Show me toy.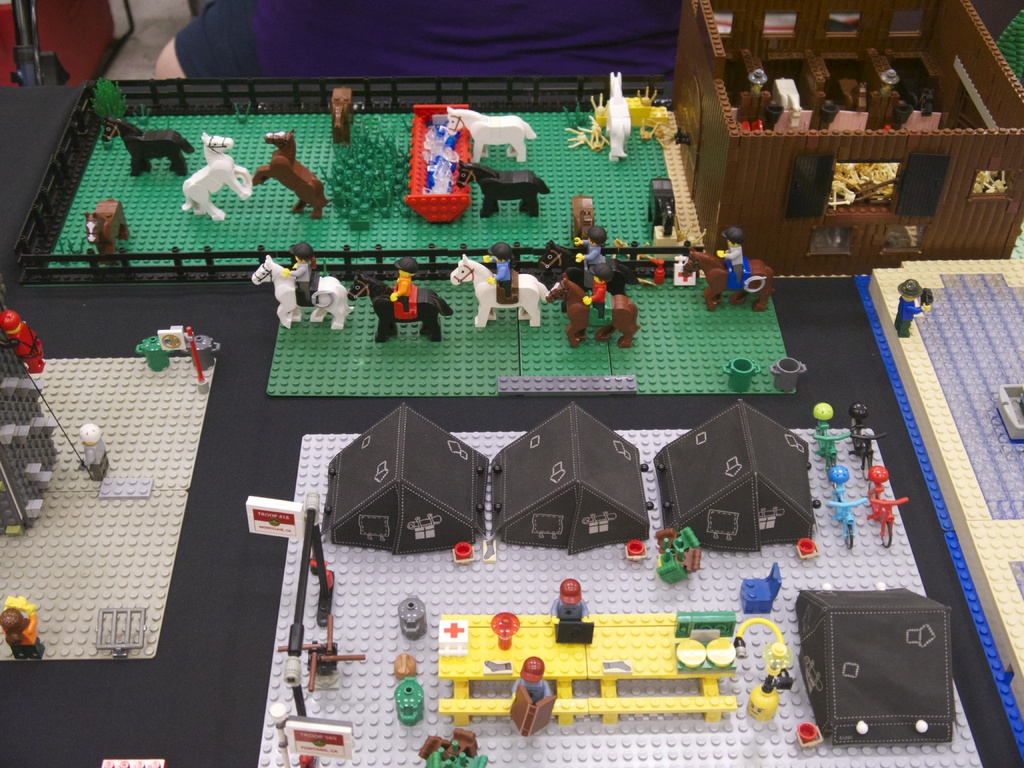
toy is here: 890/278/935/341.
